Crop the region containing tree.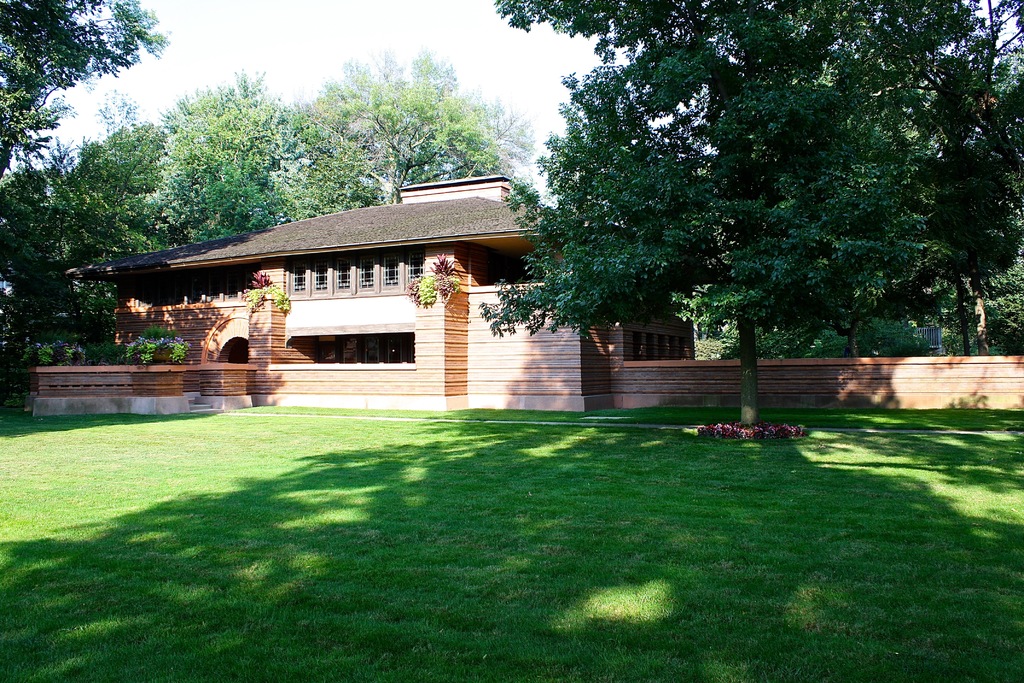
Crop region: bbox=(472, 0, 1023, 426).
